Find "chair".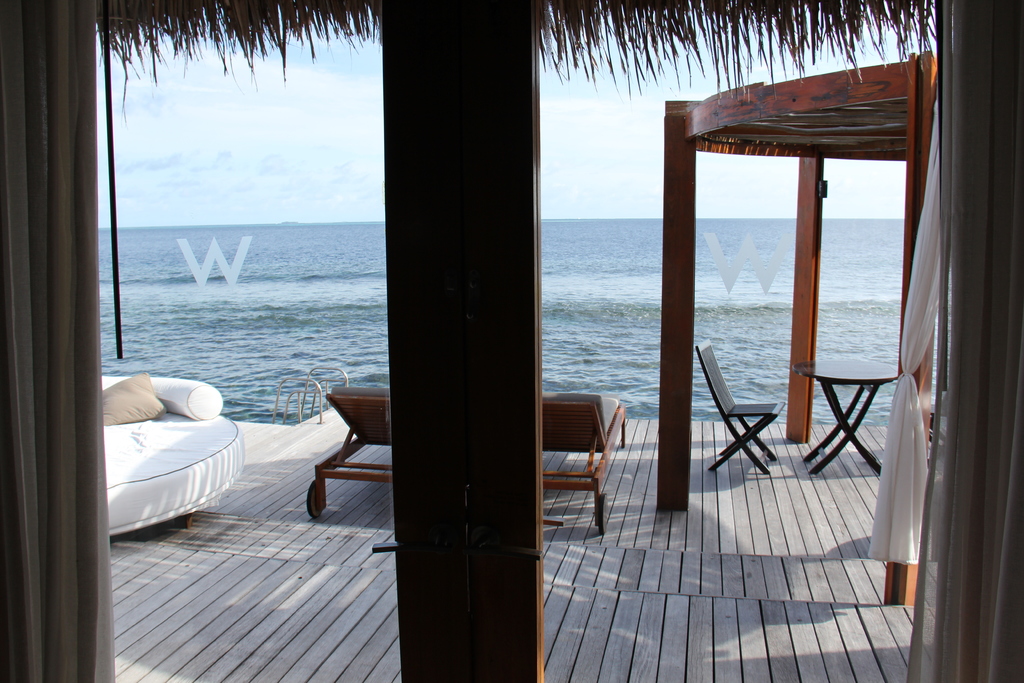
[x1=542, y1=395, x2=632, y2=539].
